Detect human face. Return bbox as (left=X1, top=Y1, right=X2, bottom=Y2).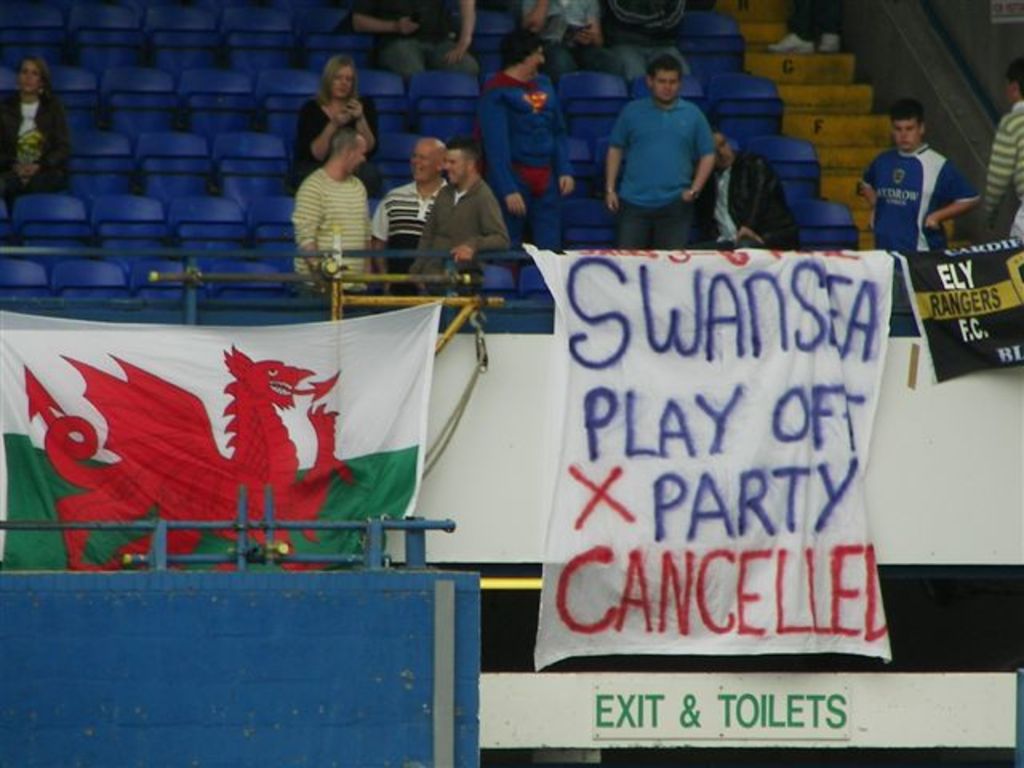
(left=326, top=66, right=357, bottom=99).
